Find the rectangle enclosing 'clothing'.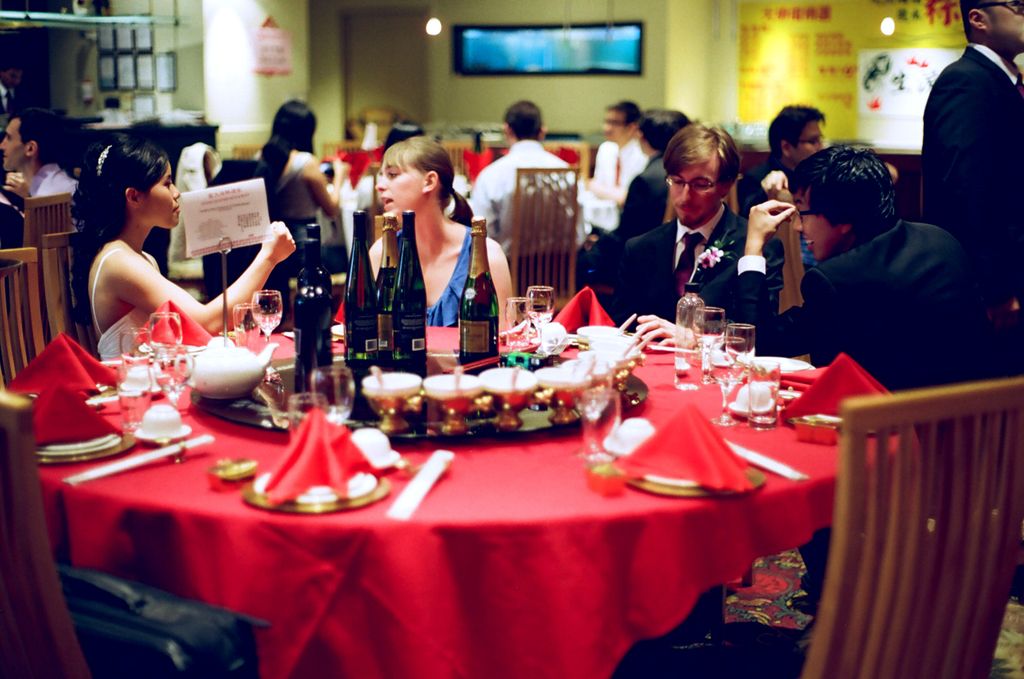
x1=468, y1=131, x2=593, y2=262.
